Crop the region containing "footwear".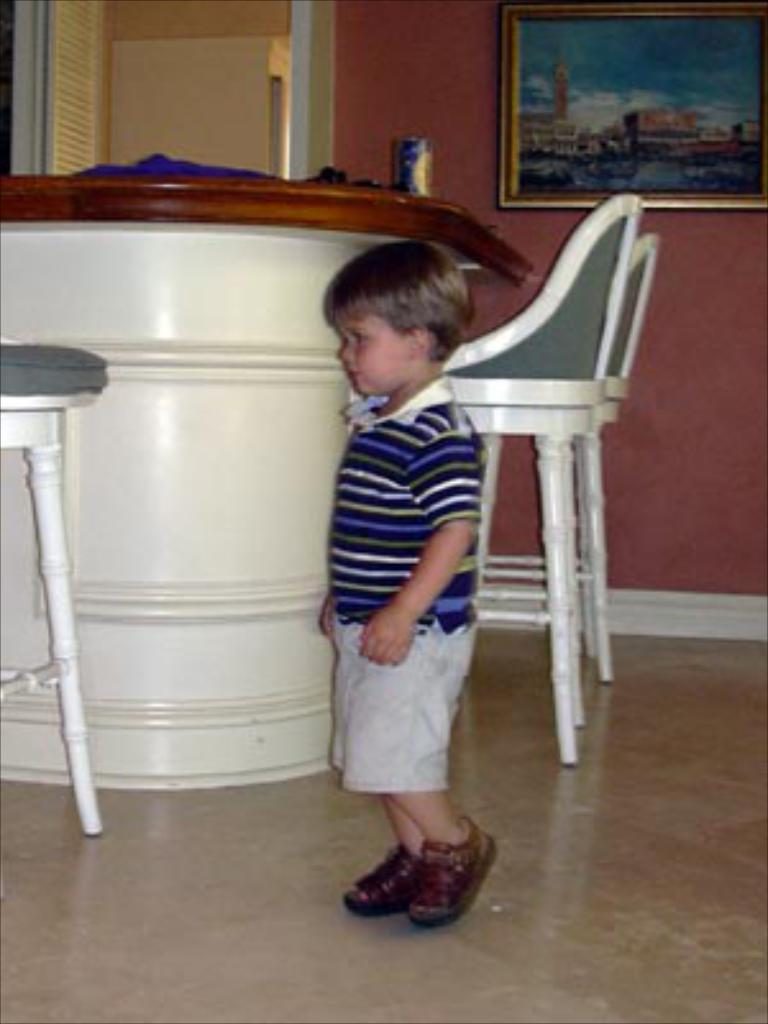
Crop region: [x1=328, y1=832, x2=435, y2=924].
